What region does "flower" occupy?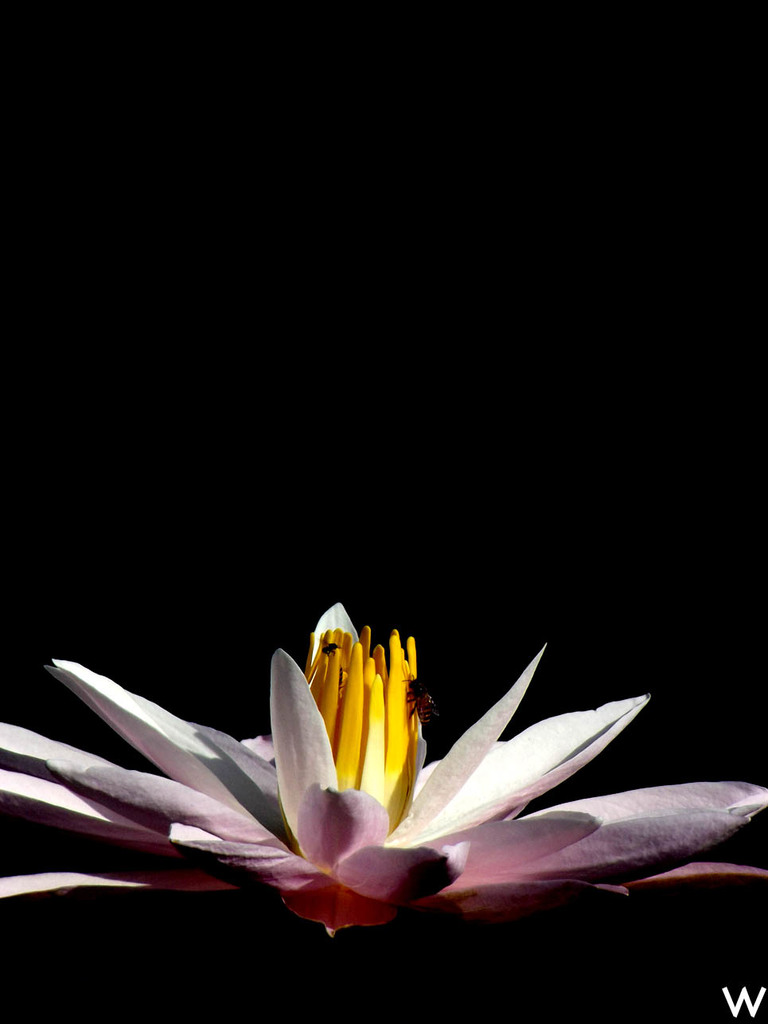
crop(0, 605, 767, 939).
